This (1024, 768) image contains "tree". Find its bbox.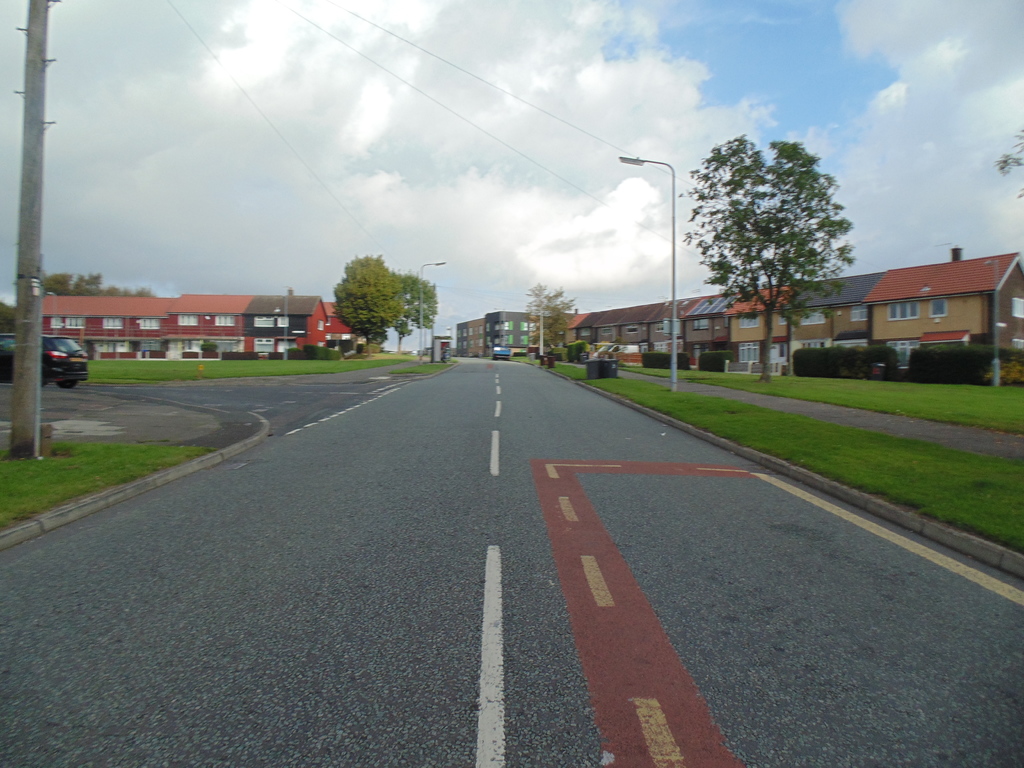
rect(992, 120, 1023, 198).
